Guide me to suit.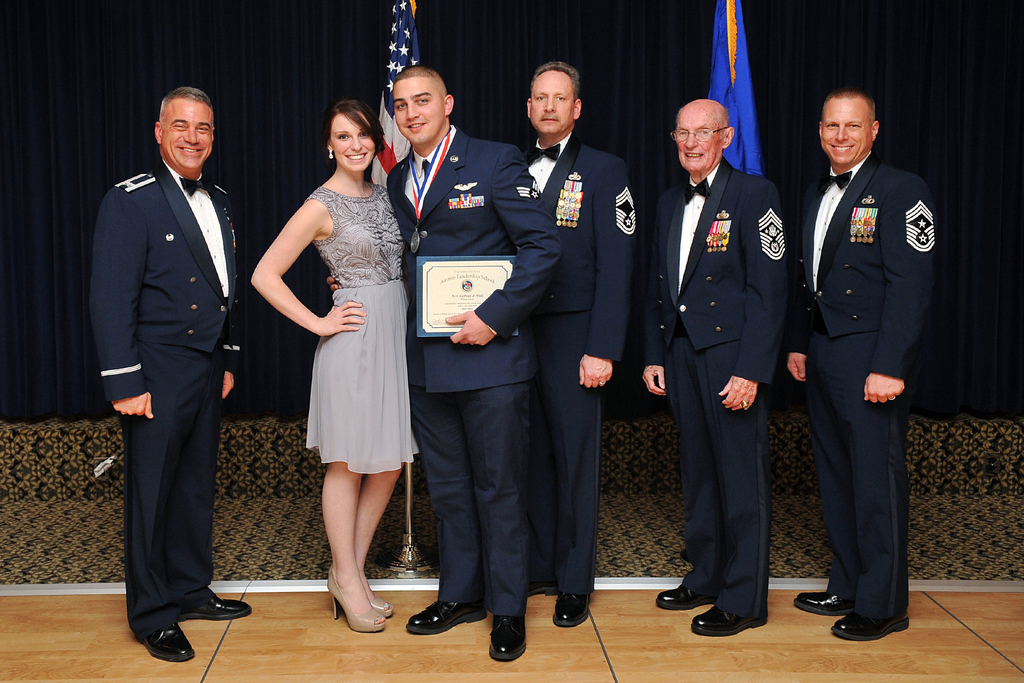
Guidance: Rect(86, 165, 260, 625).
